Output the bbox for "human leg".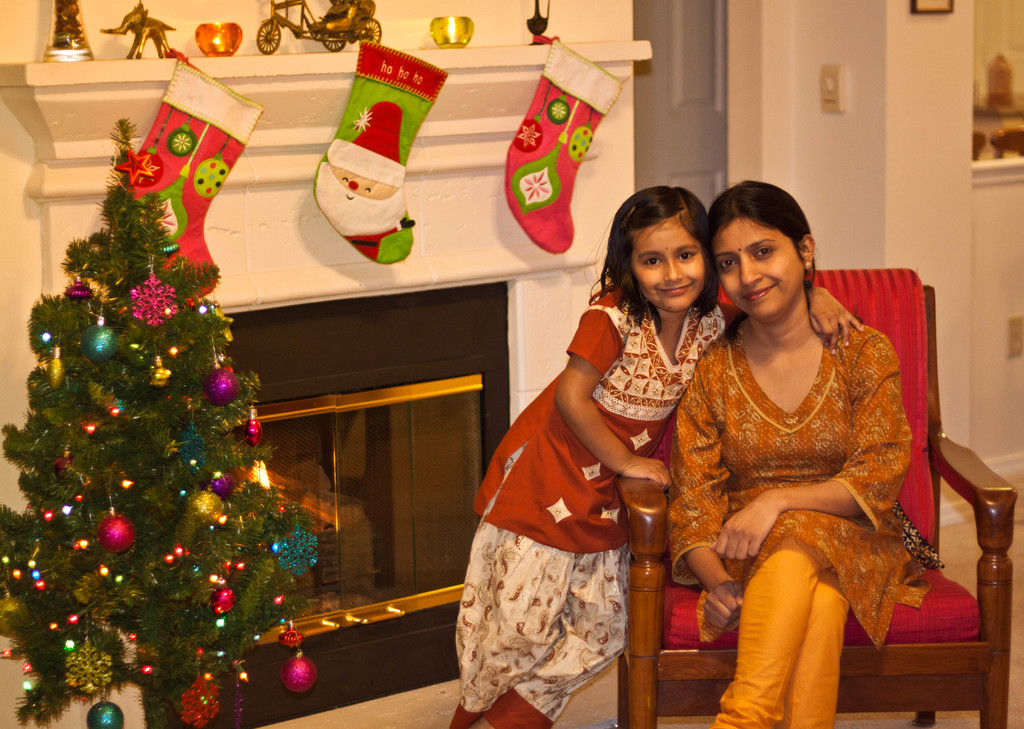
{"x1": 714, "y1": 503, "x2": 908, "y2": 728}.
